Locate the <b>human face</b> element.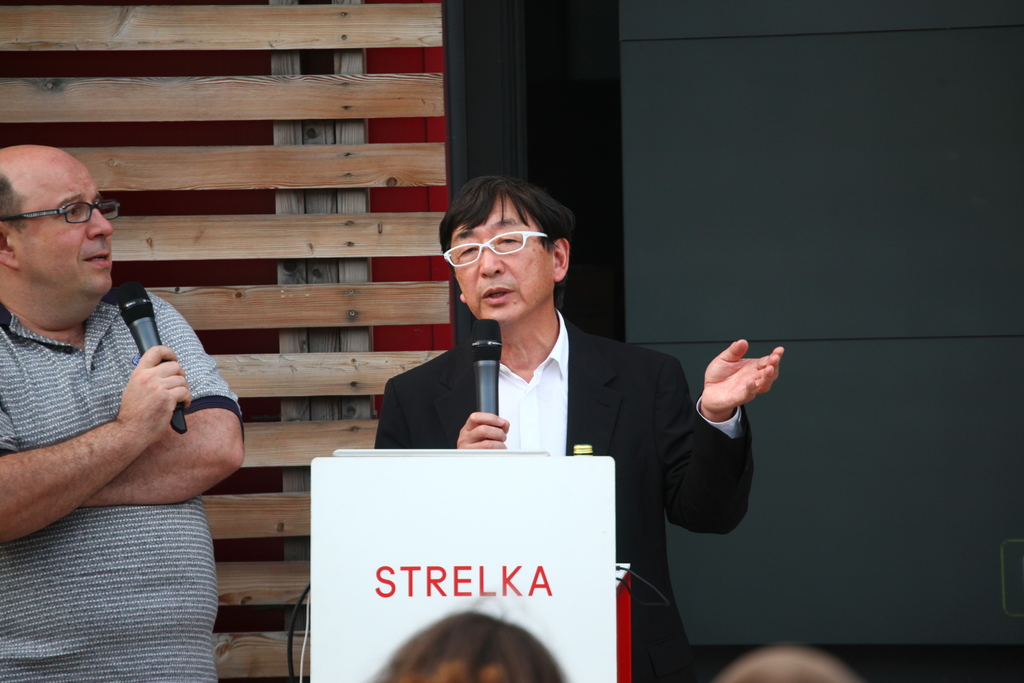
Element bbox: BBox(450, 193, 552, 323).
